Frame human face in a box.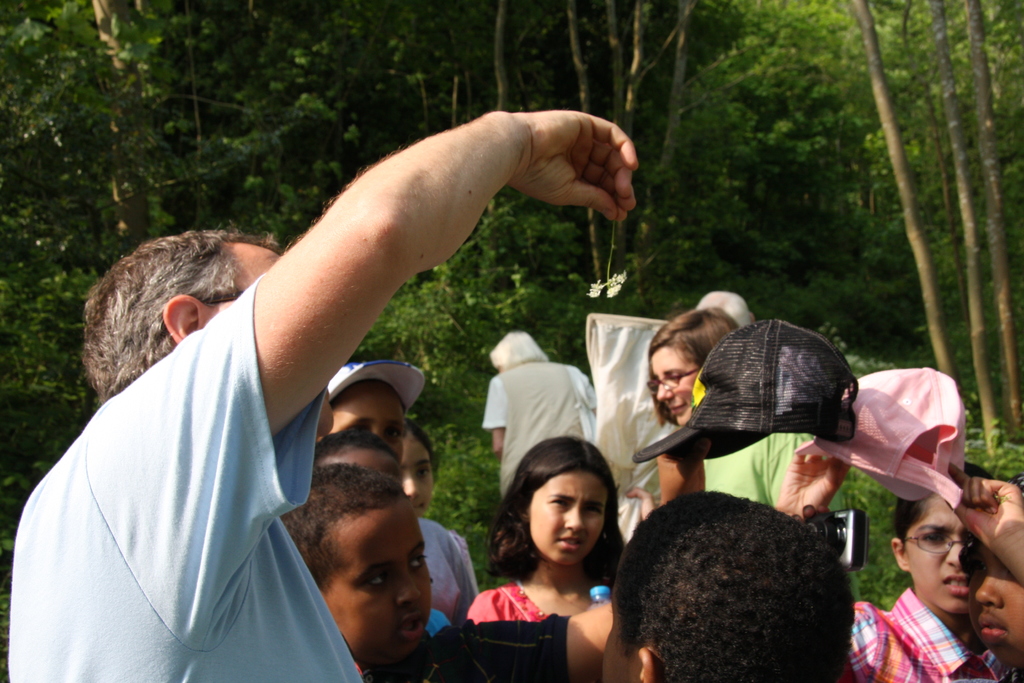
x1=330, y1=381, x2=405, y2=457.
